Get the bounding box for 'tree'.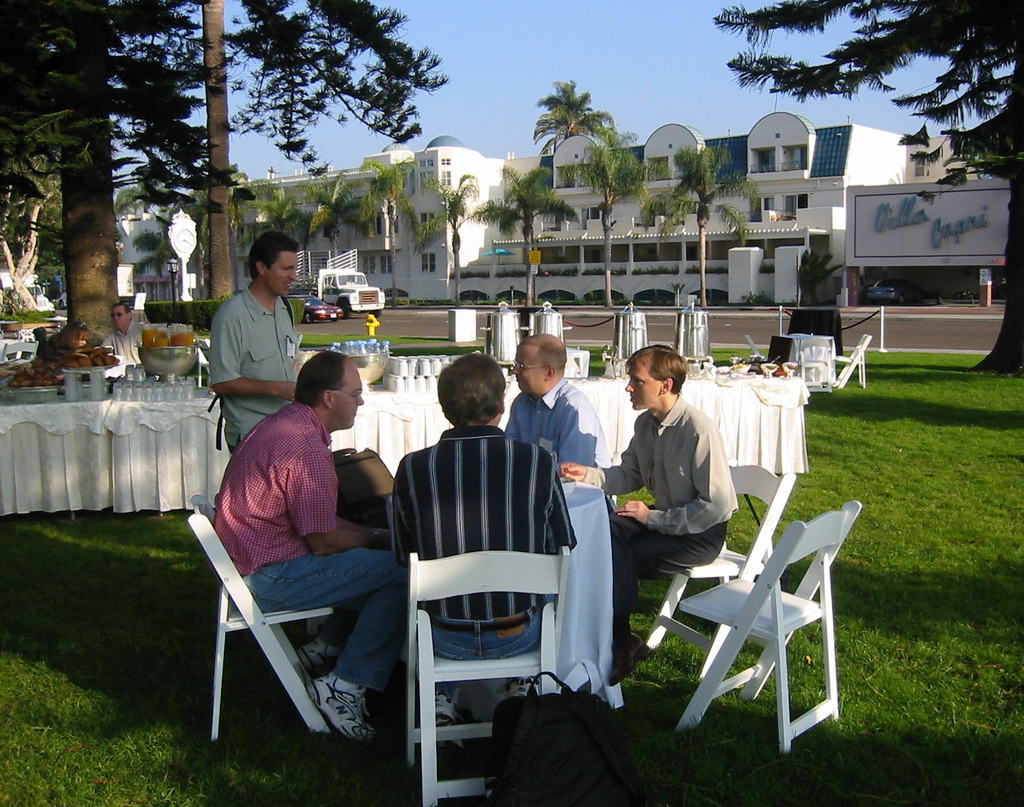
bbox=(363, 156, 415, 290).
